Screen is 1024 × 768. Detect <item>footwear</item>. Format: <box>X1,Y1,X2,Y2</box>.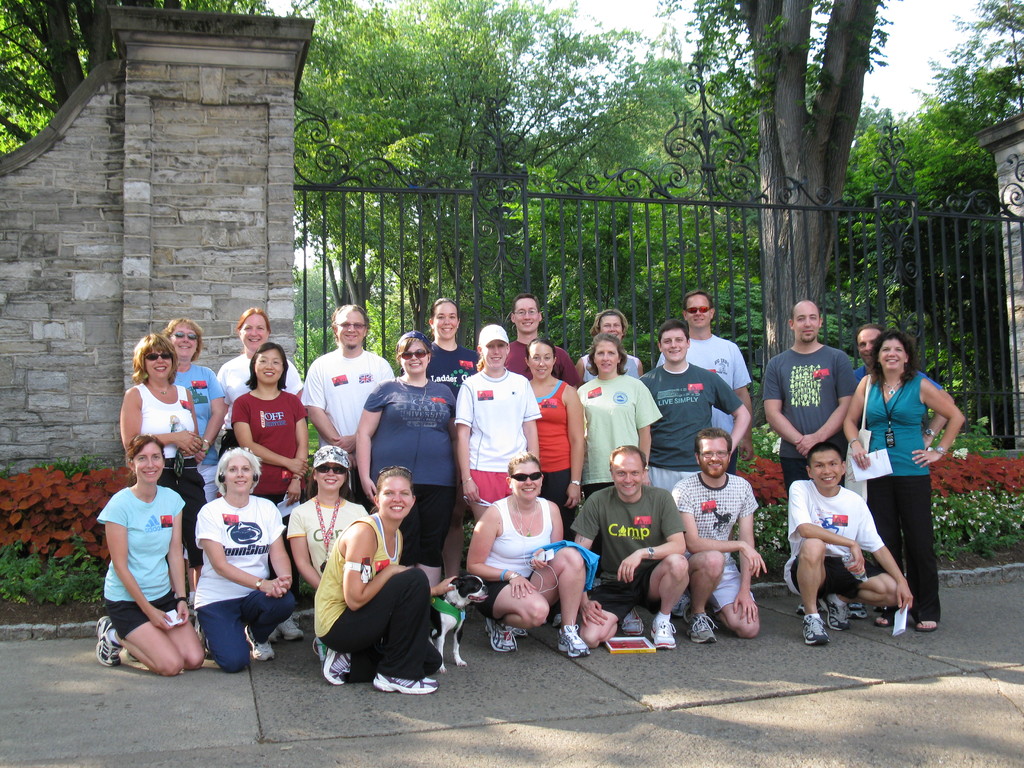
<box>817,598,837,626</box>.
